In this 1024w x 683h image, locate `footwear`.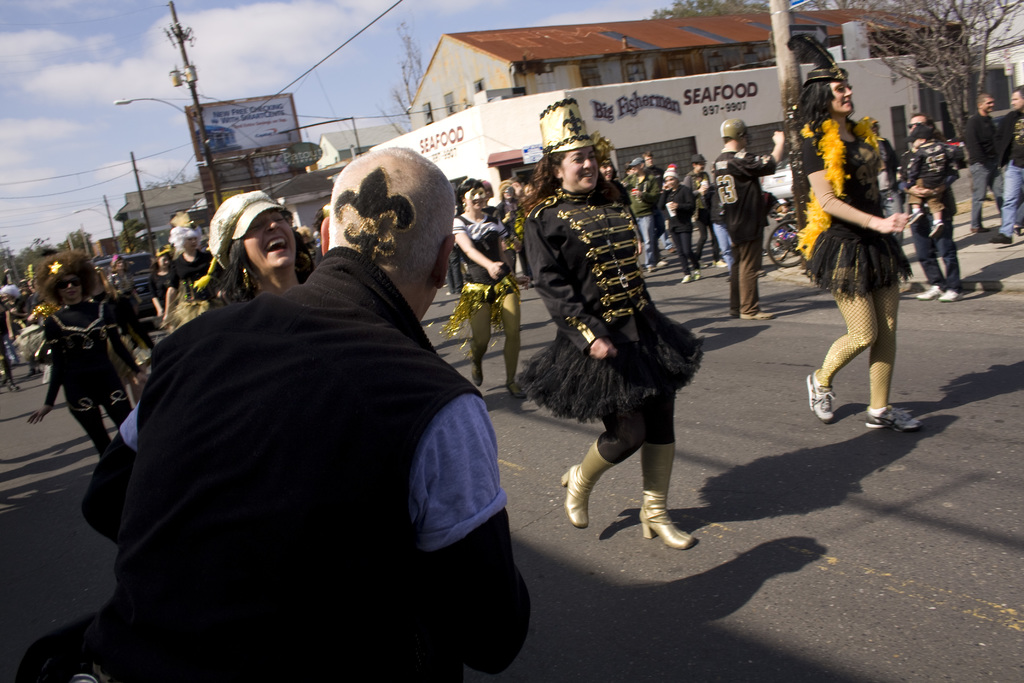
Bounding box: [505,382,527,399].
